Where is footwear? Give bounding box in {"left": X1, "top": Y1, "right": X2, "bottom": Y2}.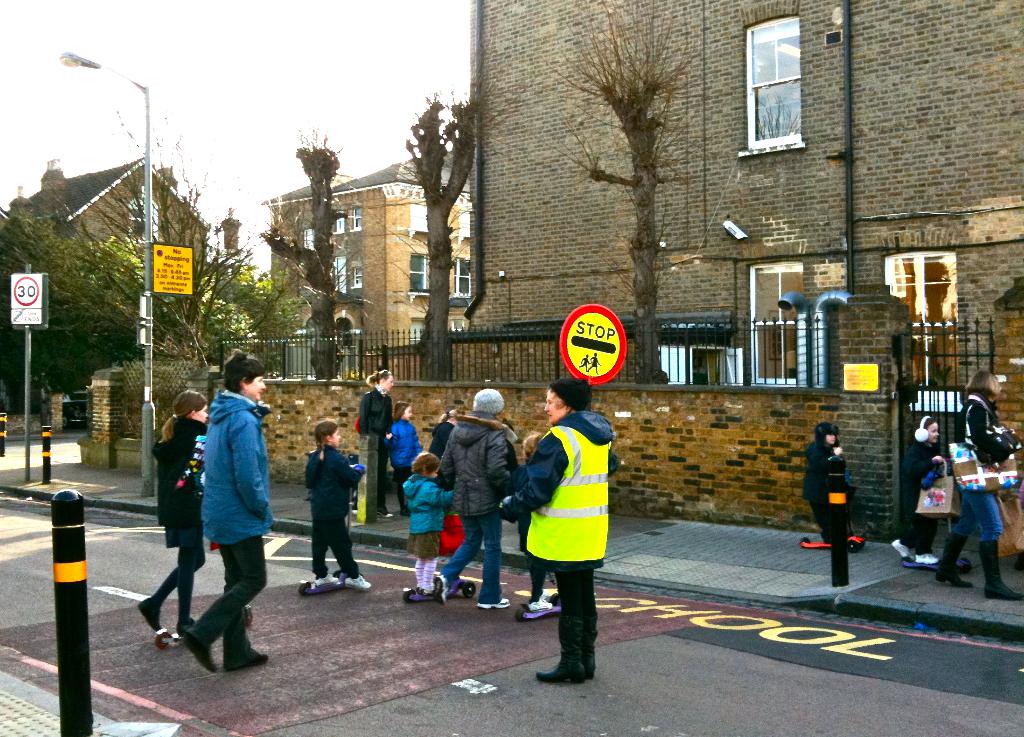
{"left": 345, "top": 574, "right": 371, "bottom": 587}.
